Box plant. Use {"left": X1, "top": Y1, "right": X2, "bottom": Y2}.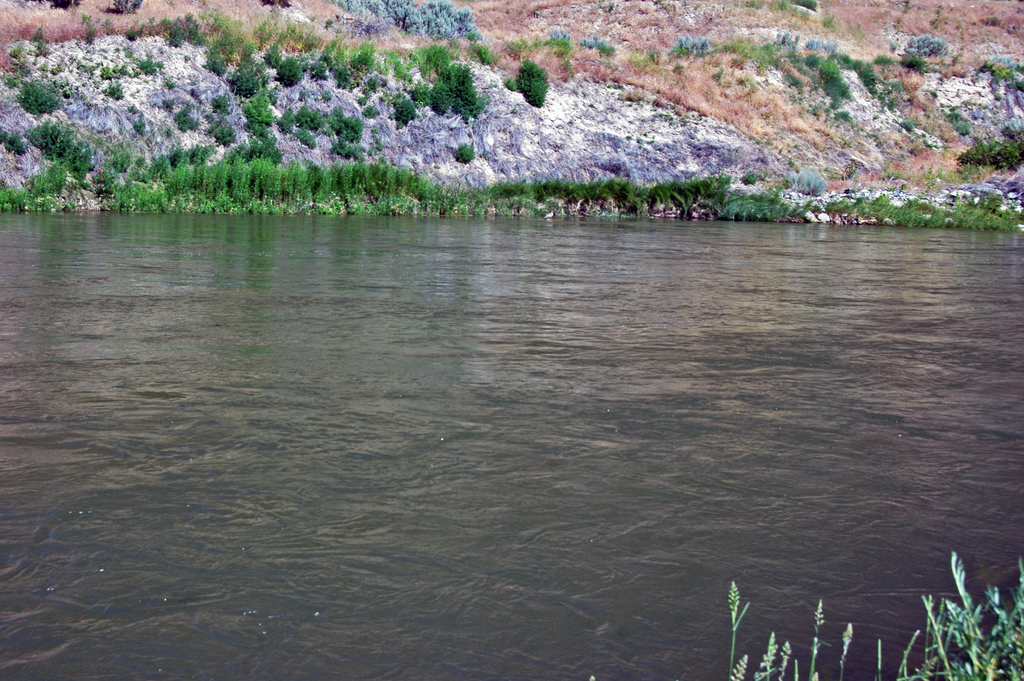
{"left": 816, "top": 200, "right": 831, "bottom": 220}.
